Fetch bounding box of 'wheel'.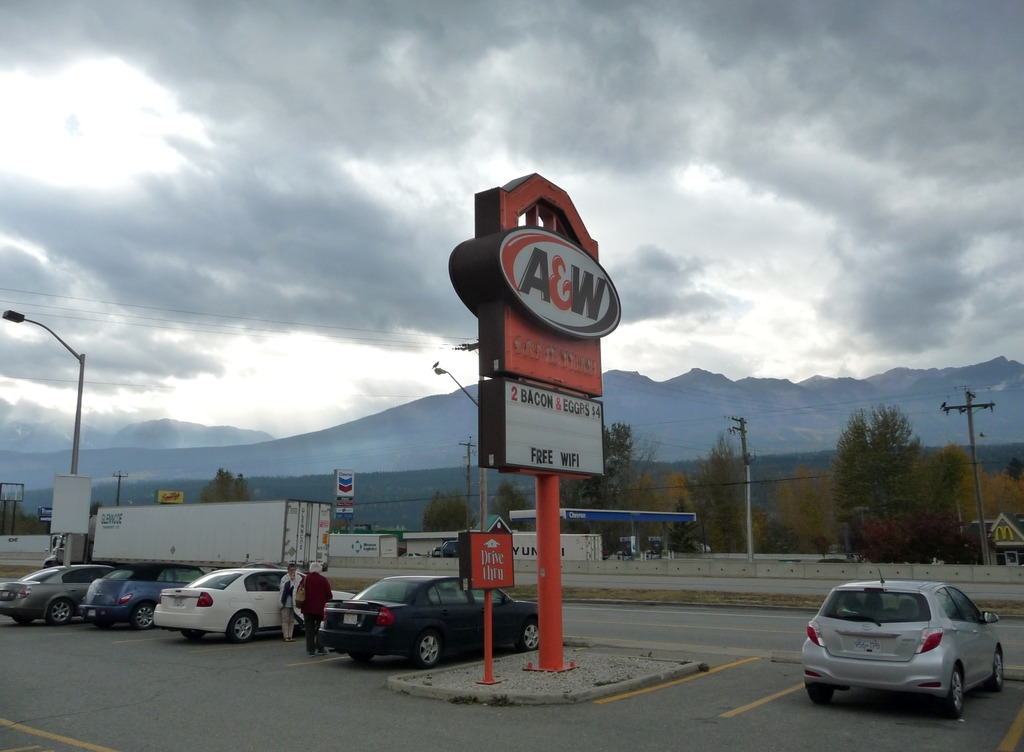
Bbox: x1=517 y1=622 x2=538 y2=651.
